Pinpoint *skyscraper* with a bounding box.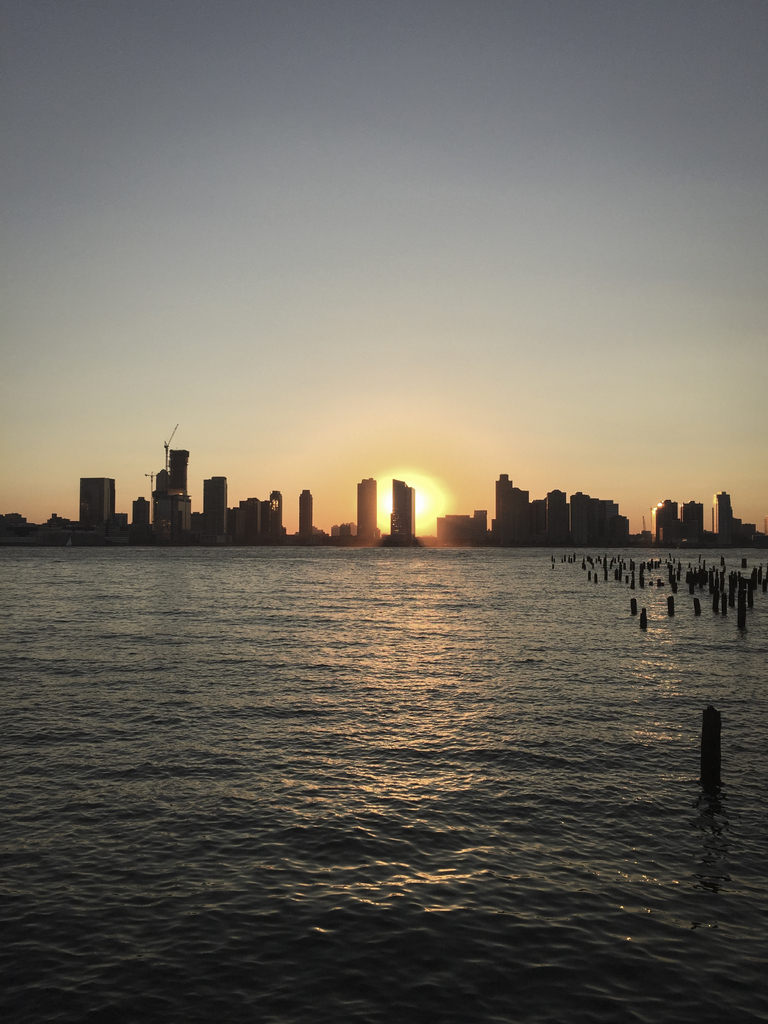
495:474:517:528.
